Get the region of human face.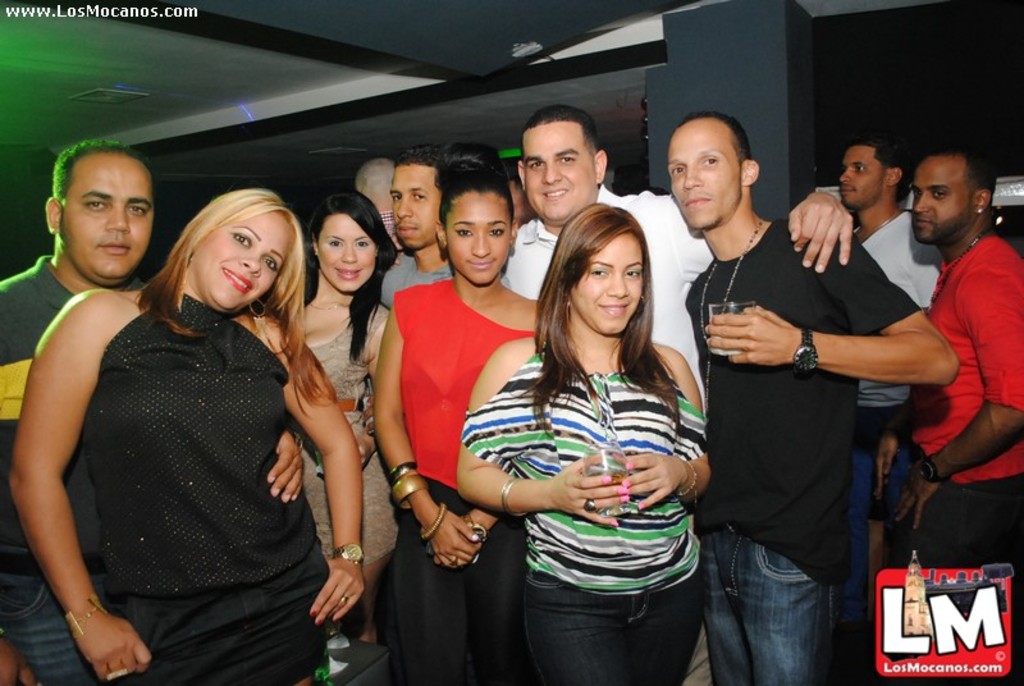
box=[389, 166, 442, 250].
